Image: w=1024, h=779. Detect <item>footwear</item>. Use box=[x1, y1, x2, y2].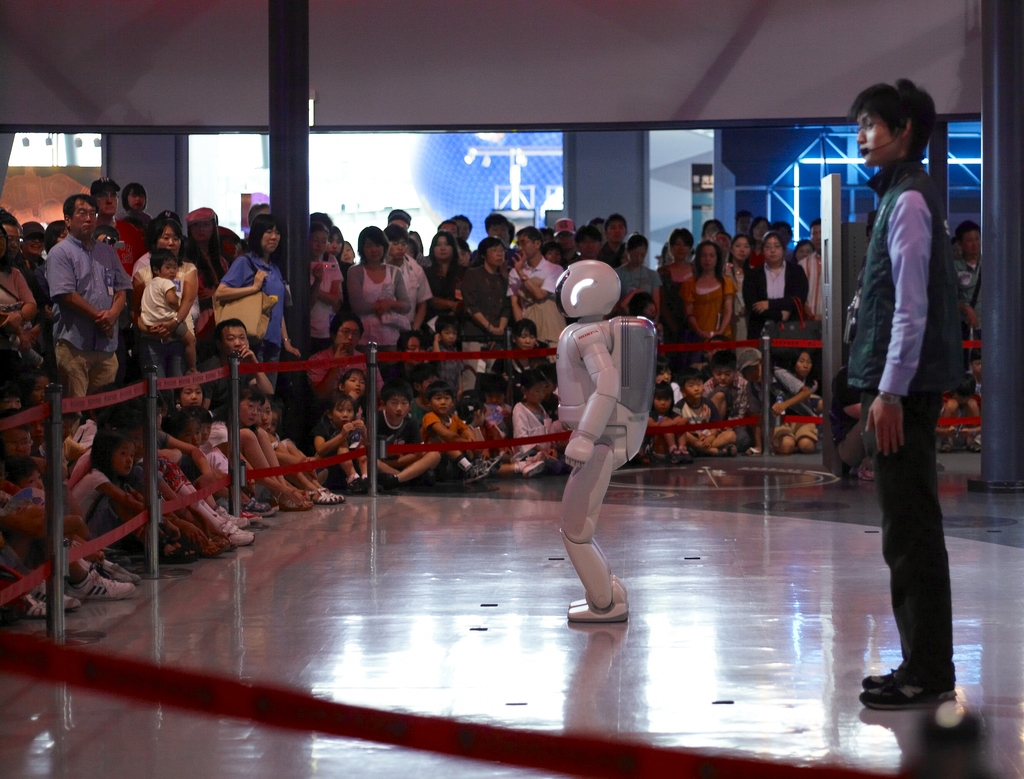
box=[376, 472, 398, 493].
